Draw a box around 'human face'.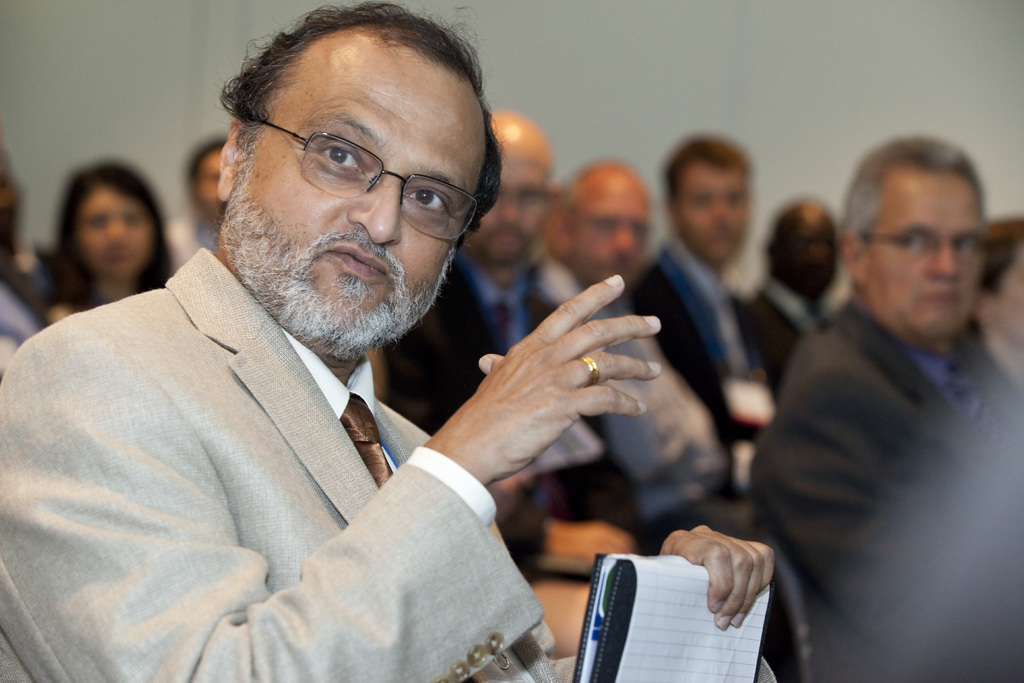
BBox(464, 120, 550, 259).
